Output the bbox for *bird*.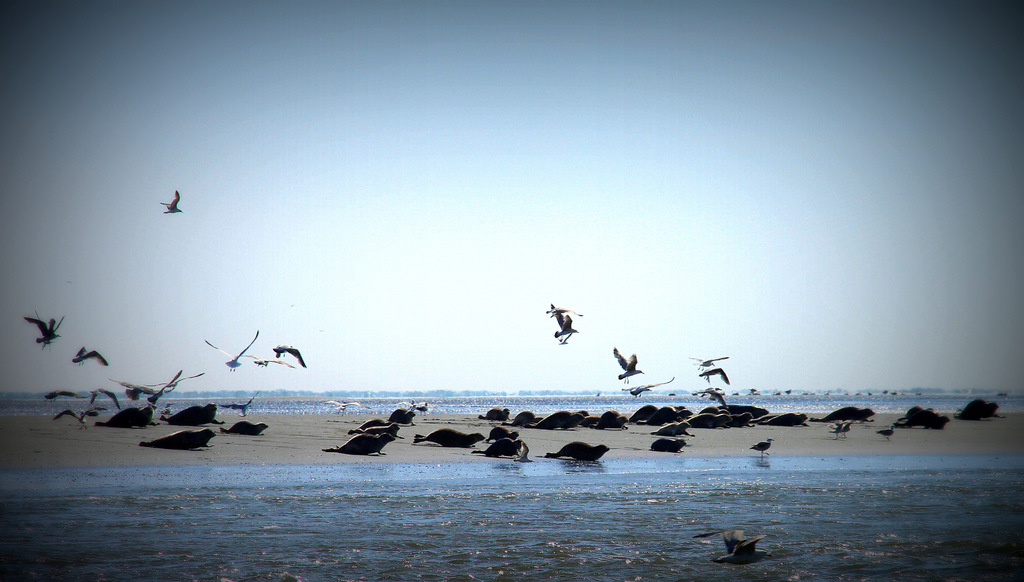
70/342/111/369.
